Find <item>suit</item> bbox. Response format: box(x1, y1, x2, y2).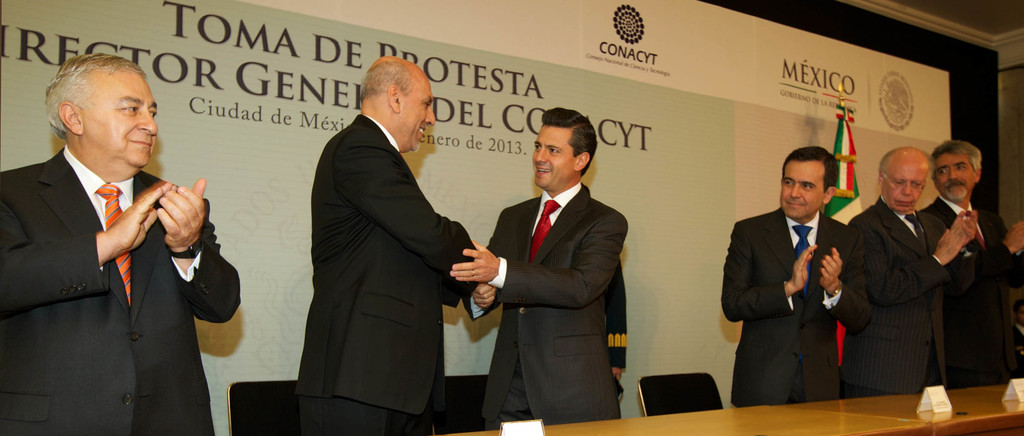
box(465, 182, 627, 433).
